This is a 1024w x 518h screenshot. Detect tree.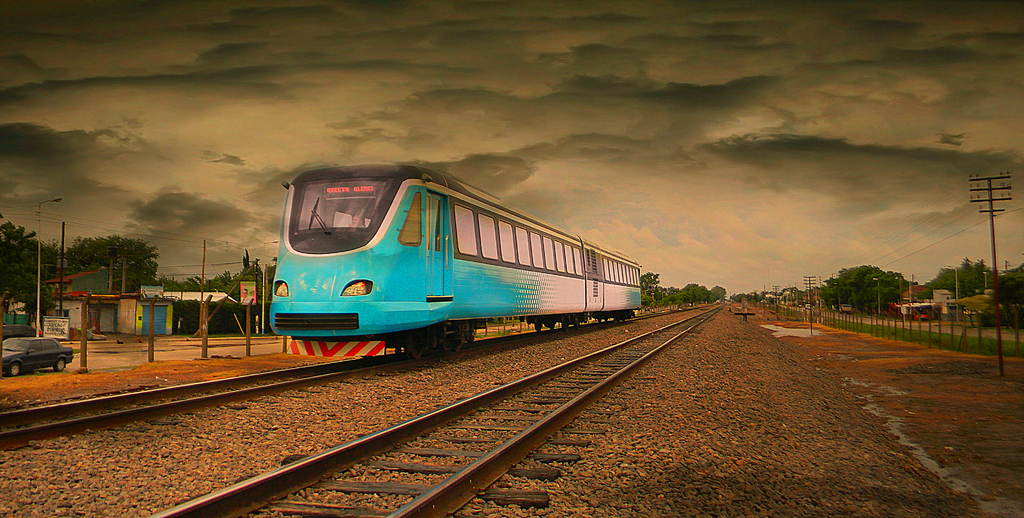
[left=815, top=260, right=916, bottom=312].
